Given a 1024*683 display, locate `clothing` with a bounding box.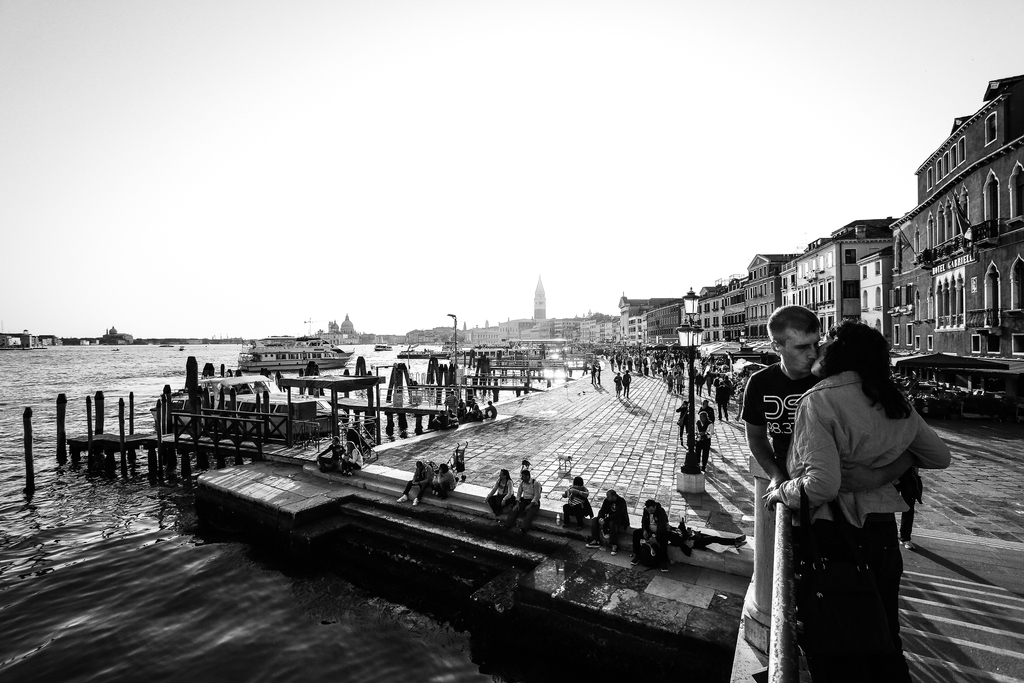
Located: 488,402,496,417.
